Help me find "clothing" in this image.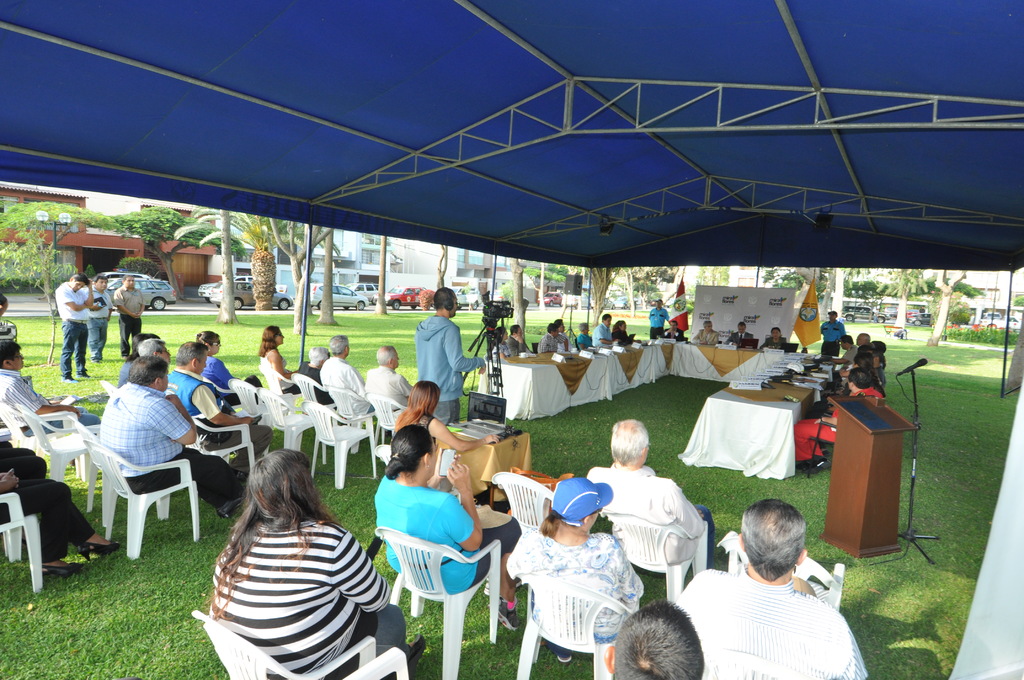
Found it: rect(666, 329, 683, 343).
